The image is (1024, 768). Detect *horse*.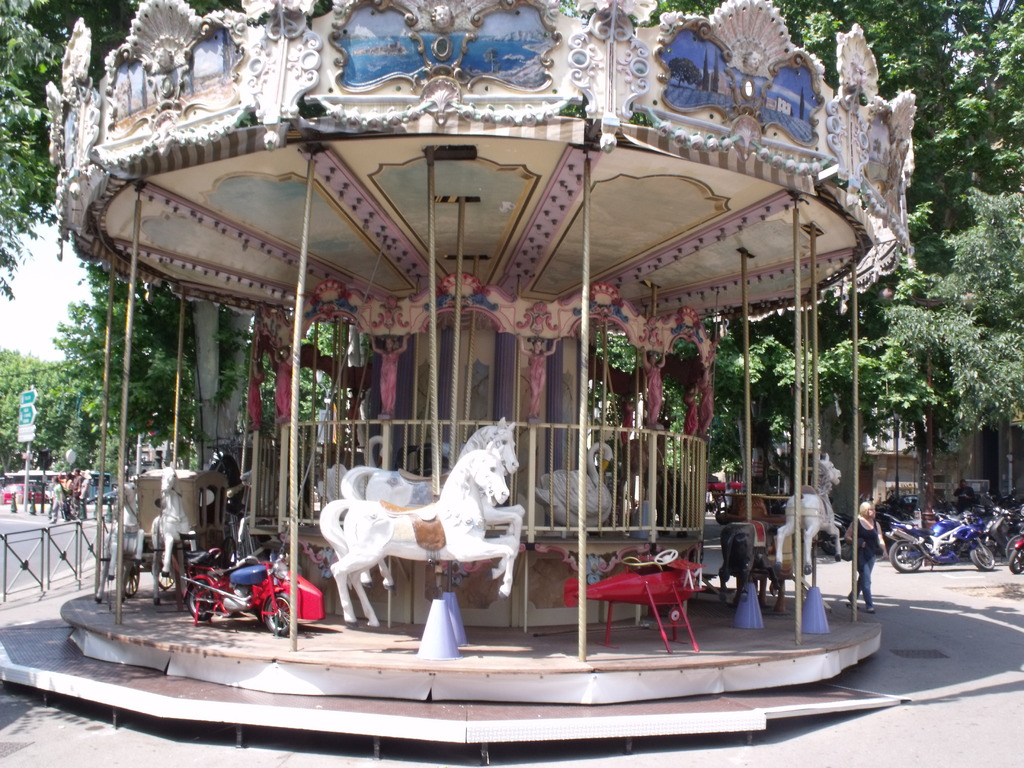
Detection: 338/413/520/590.
